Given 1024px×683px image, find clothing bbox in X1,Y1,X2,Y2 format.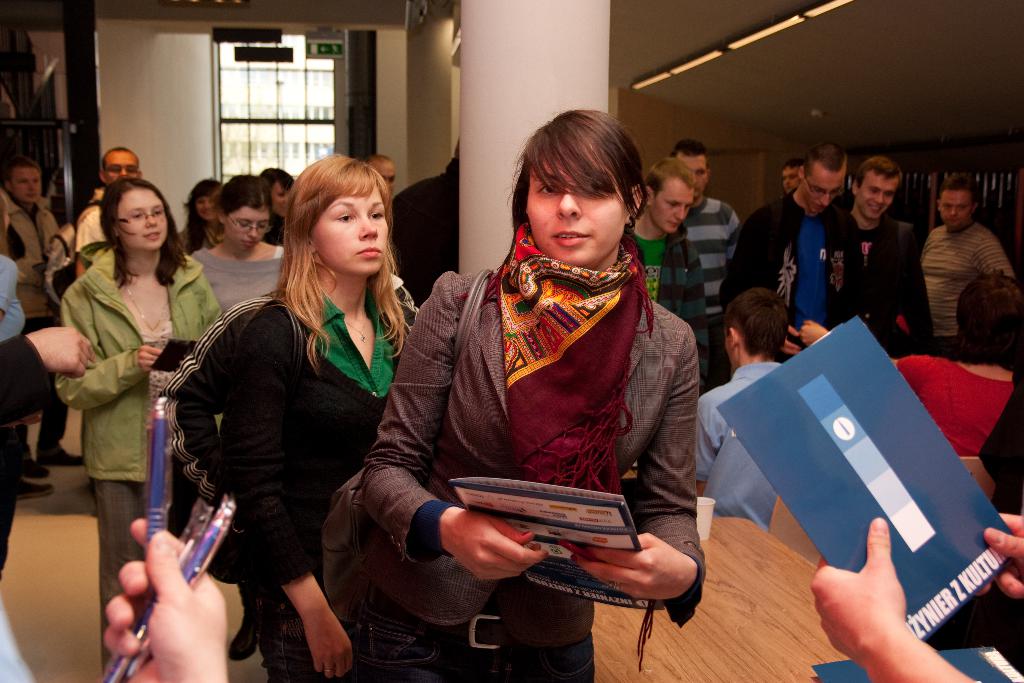
245,583,316,682.
